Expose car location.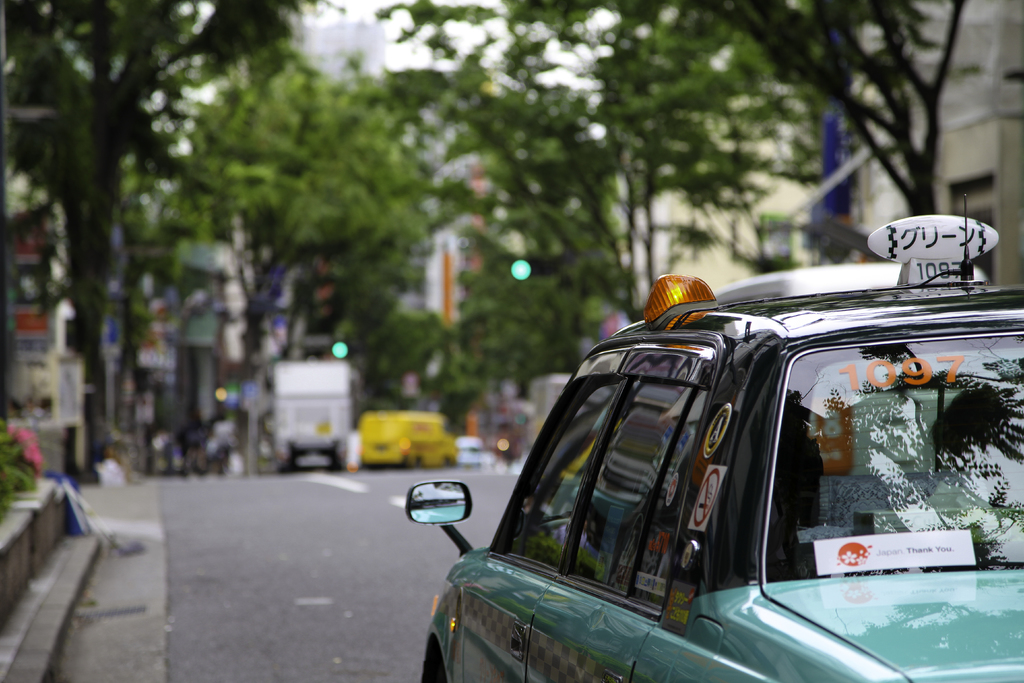
Exposed at box=[402, 273, 1001, 682].
